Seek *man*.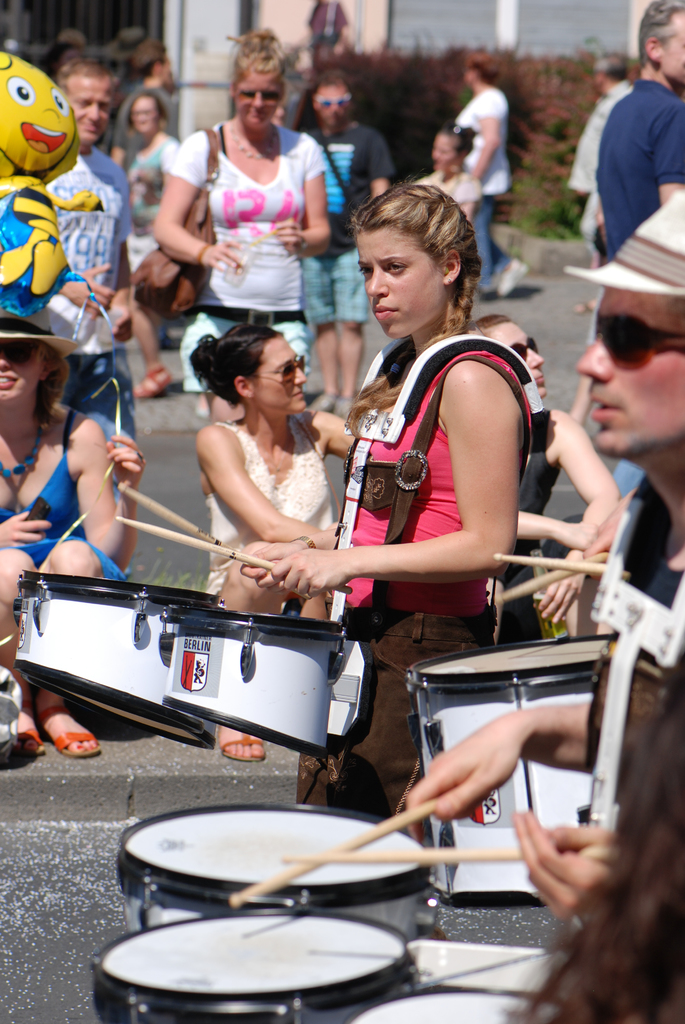
<box>401,188,684,924</box>.
